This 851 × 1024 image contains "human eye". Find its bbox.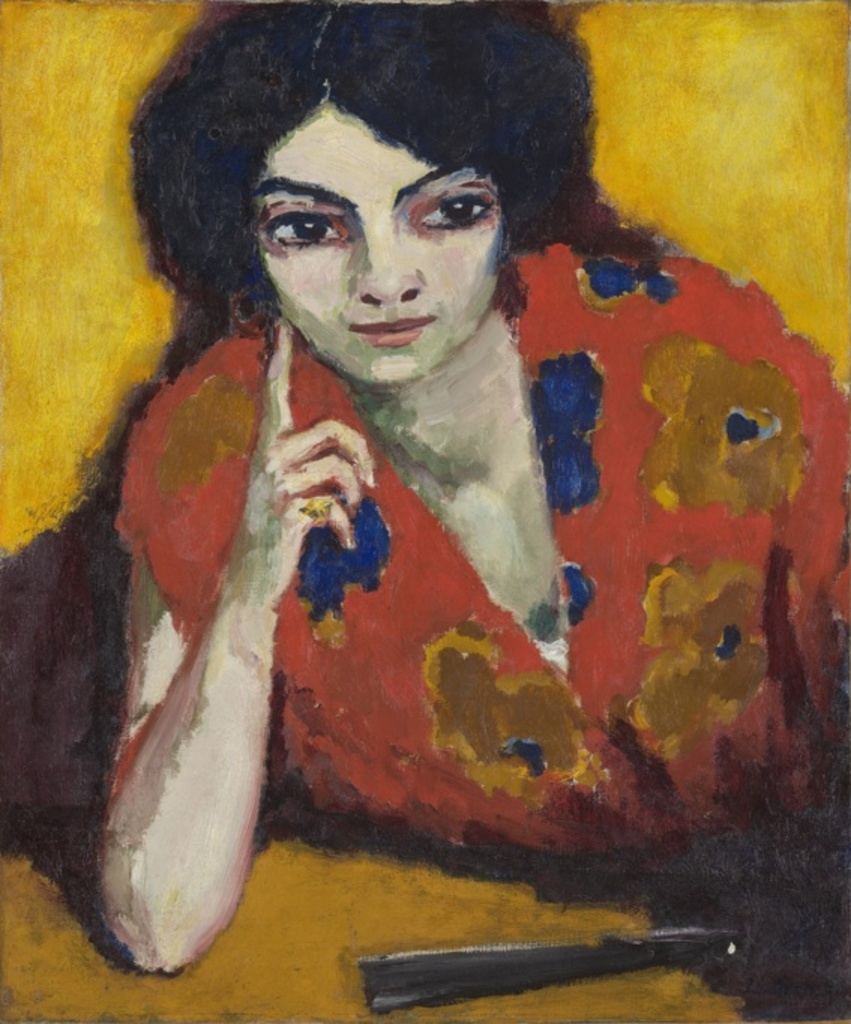
257 197 351 249.
